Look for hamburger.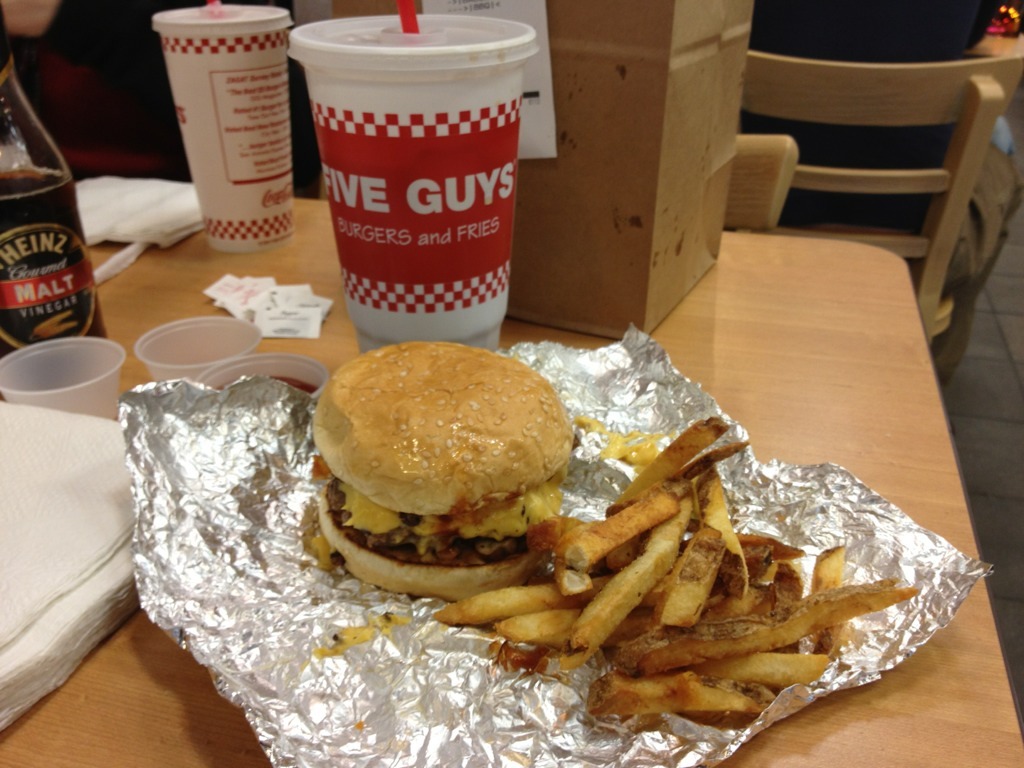
Found: [left=304, top=340, right=573, bottom=610].
